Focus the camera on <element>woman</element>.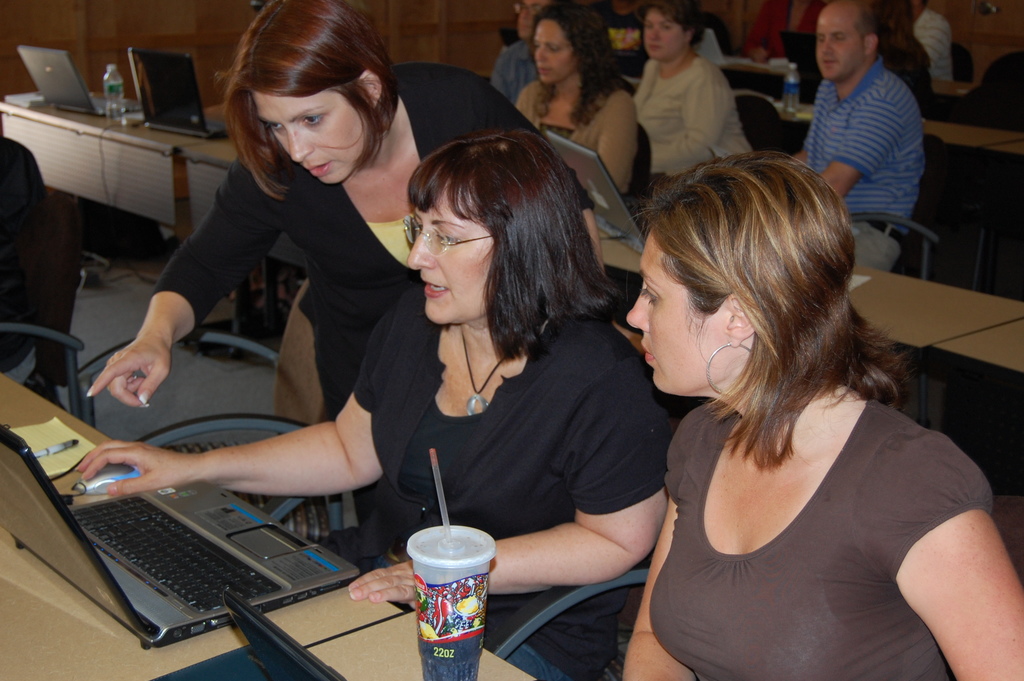
Focus region: 625 148 1023 680.
